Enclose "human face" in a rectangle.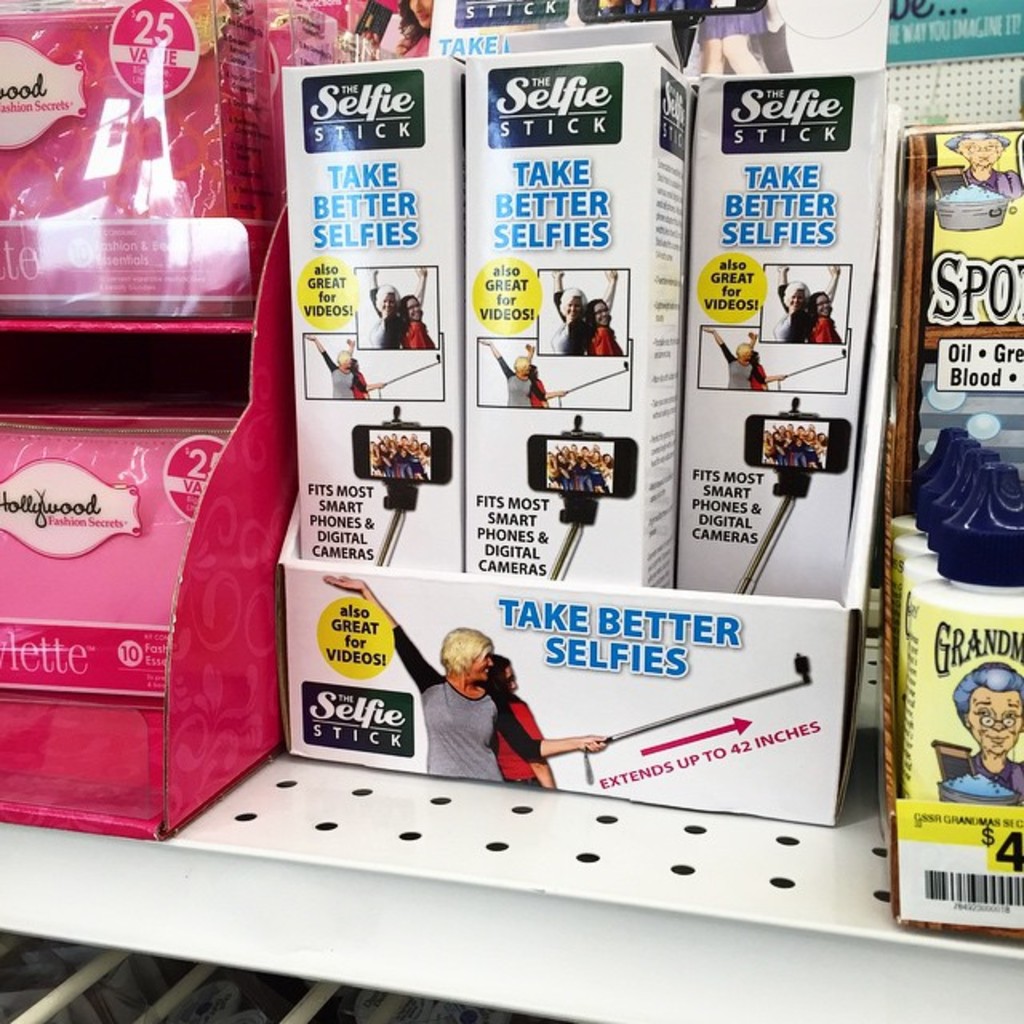
963,686,1021,757.
